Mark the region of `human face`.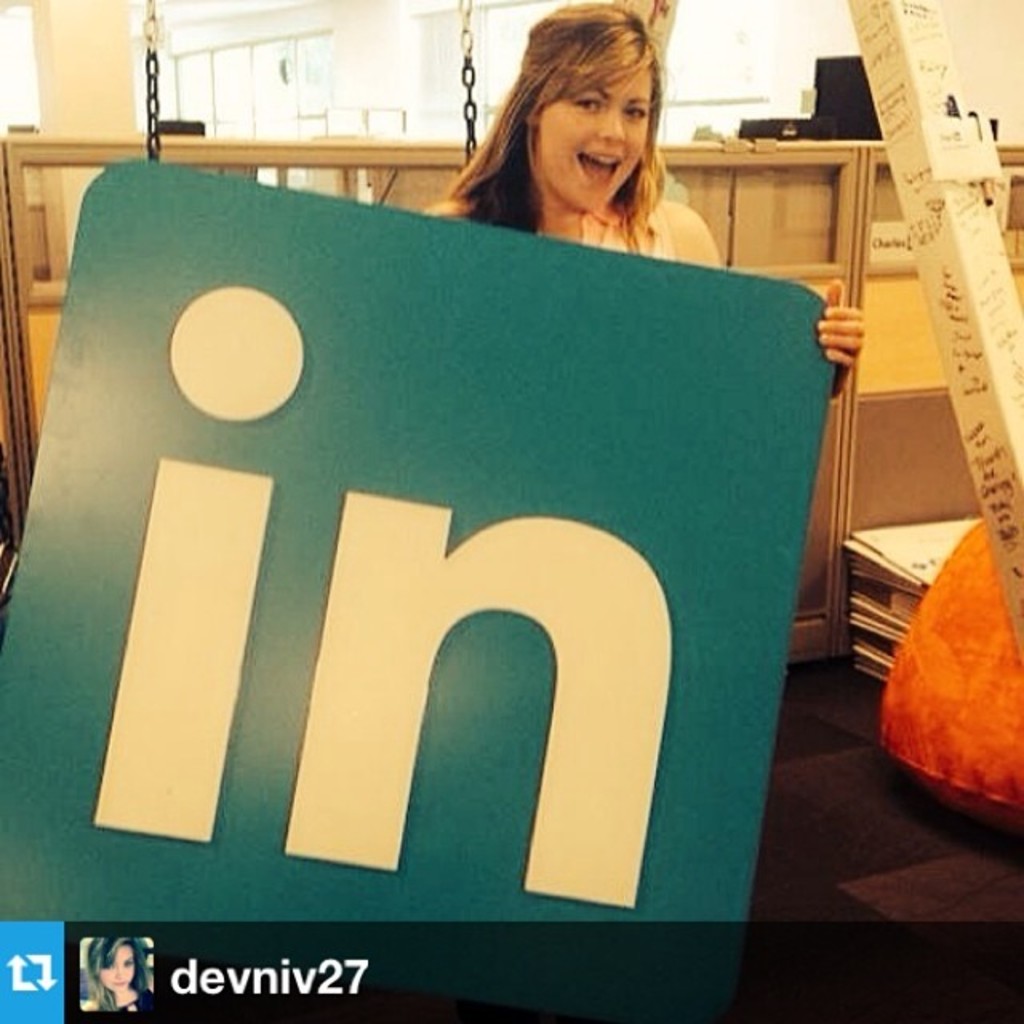
Region: Rect(99, 942, 139, 990).
